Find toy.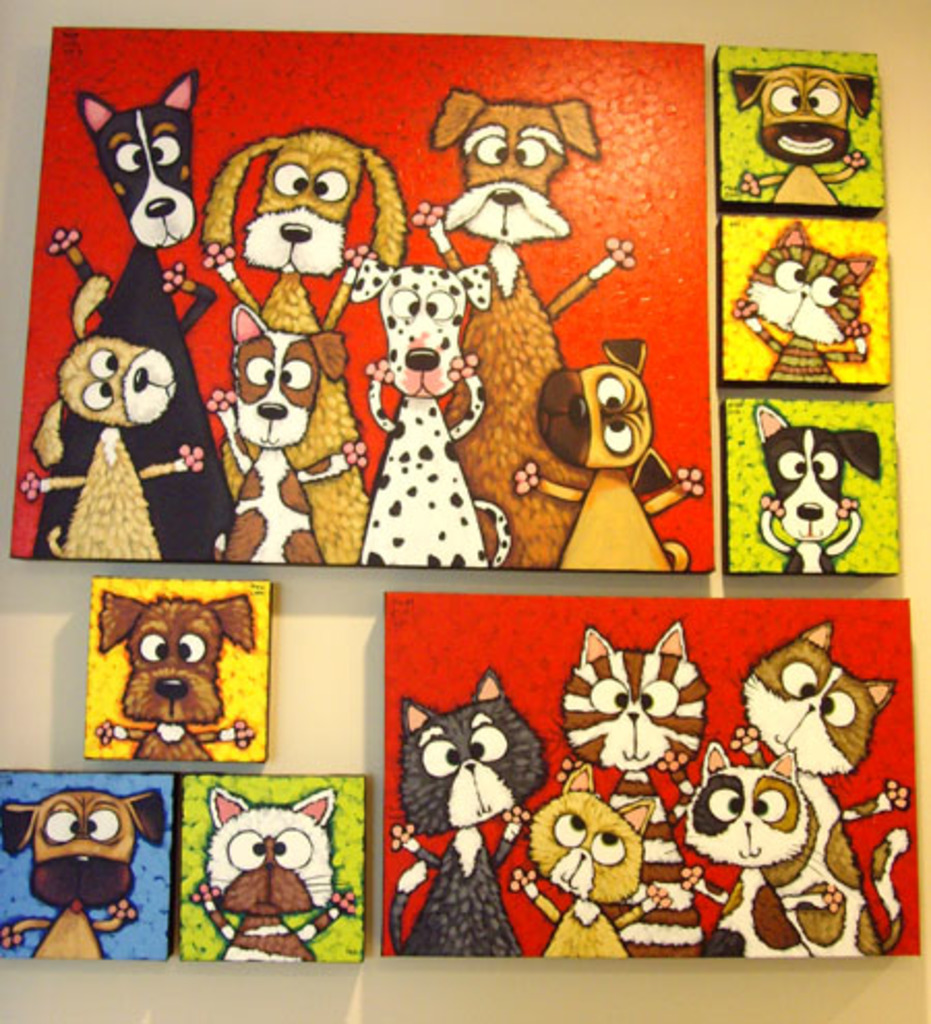
Rect(677, 741, 842, 962).
